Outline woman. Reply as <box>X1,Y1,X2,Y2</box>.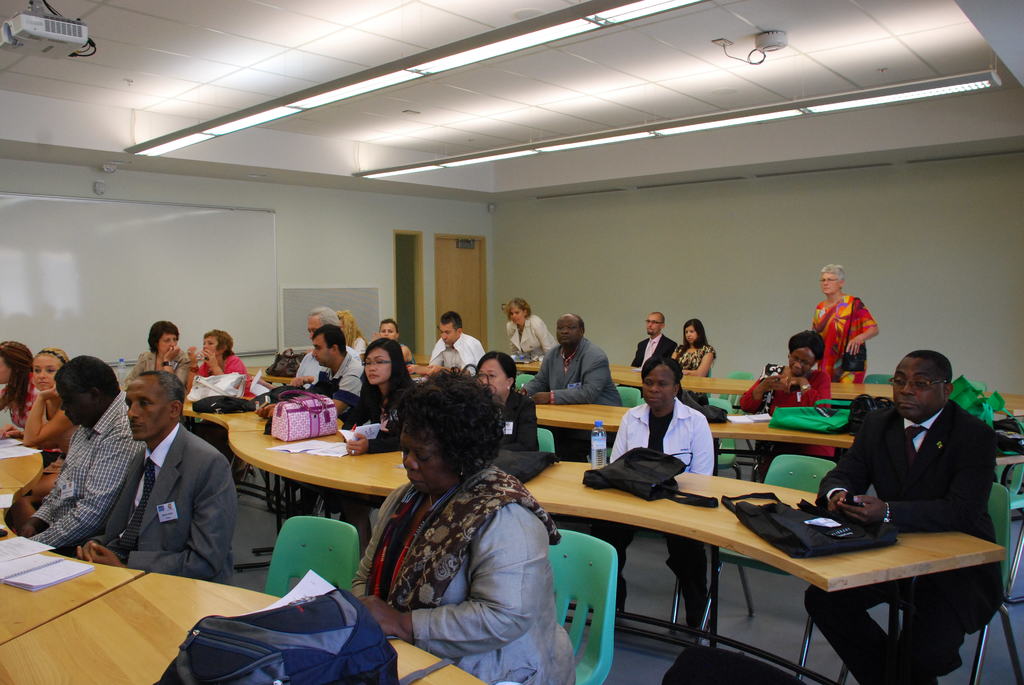
<box>328,354,577,679</box>.
